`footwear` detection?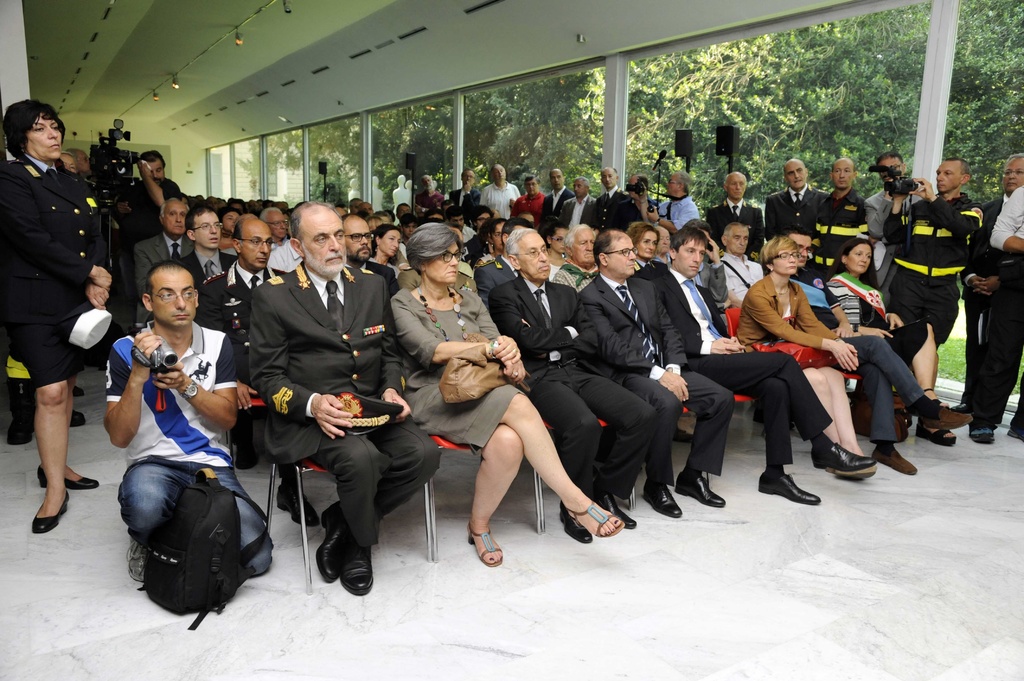
region(595, 493, 637, 529)
